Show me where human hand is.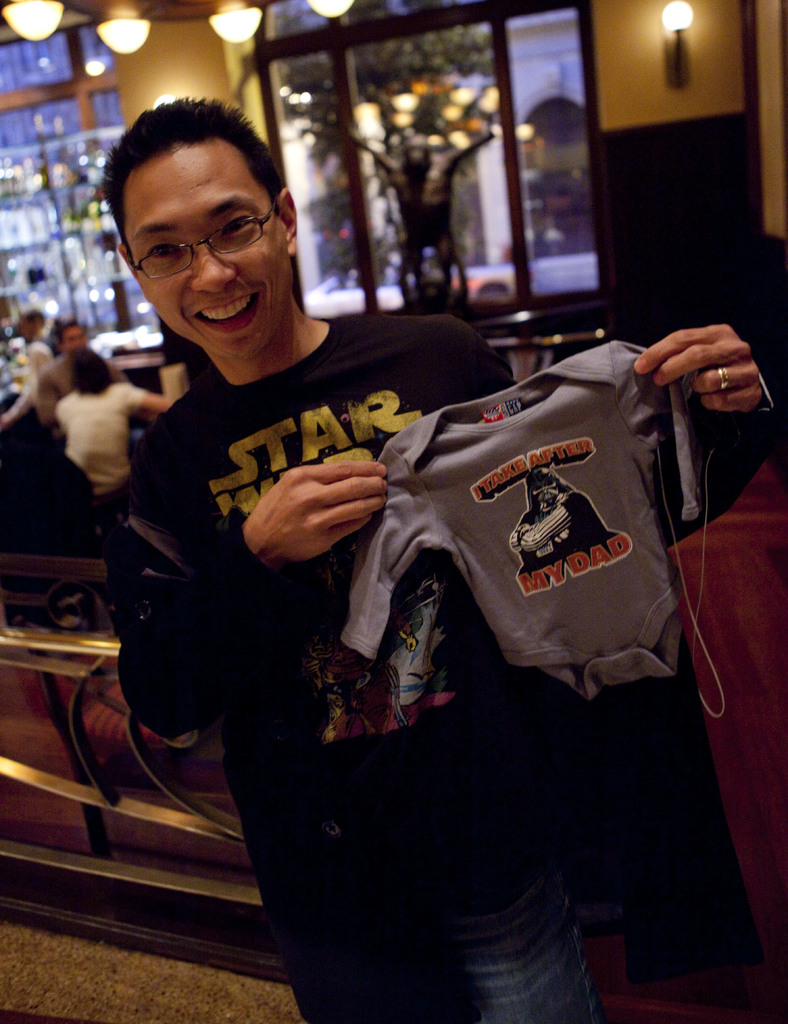
human hand is at <region>250, 456, 391, 564</region>.
